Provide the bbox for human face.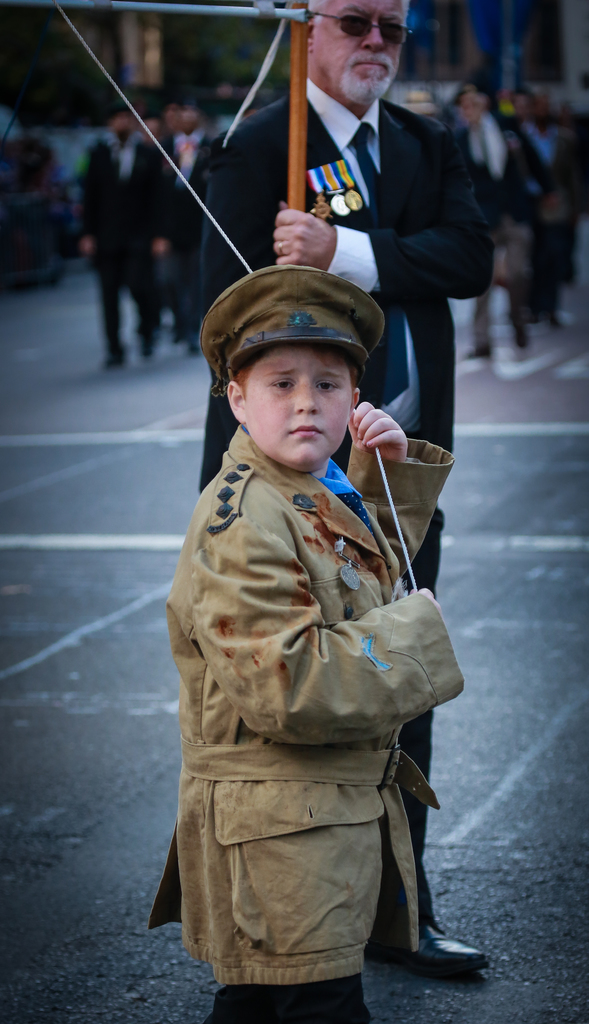
<box>239,346,351,461</box>.
